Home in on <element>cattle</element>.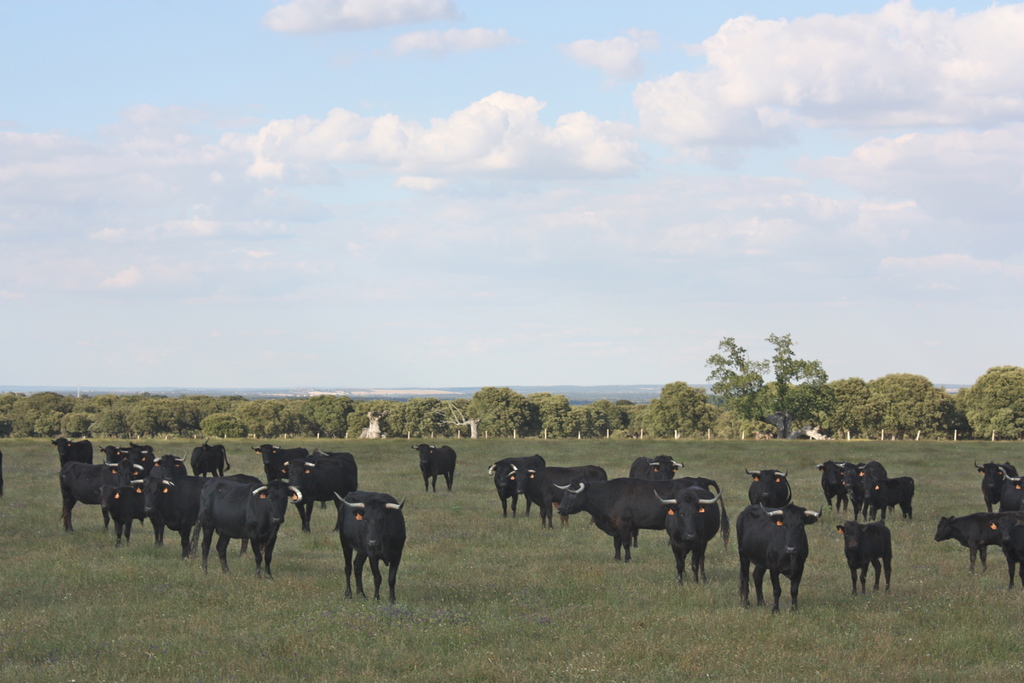
Homed in at x1=553, y1=477, x2=731, y2=561.
